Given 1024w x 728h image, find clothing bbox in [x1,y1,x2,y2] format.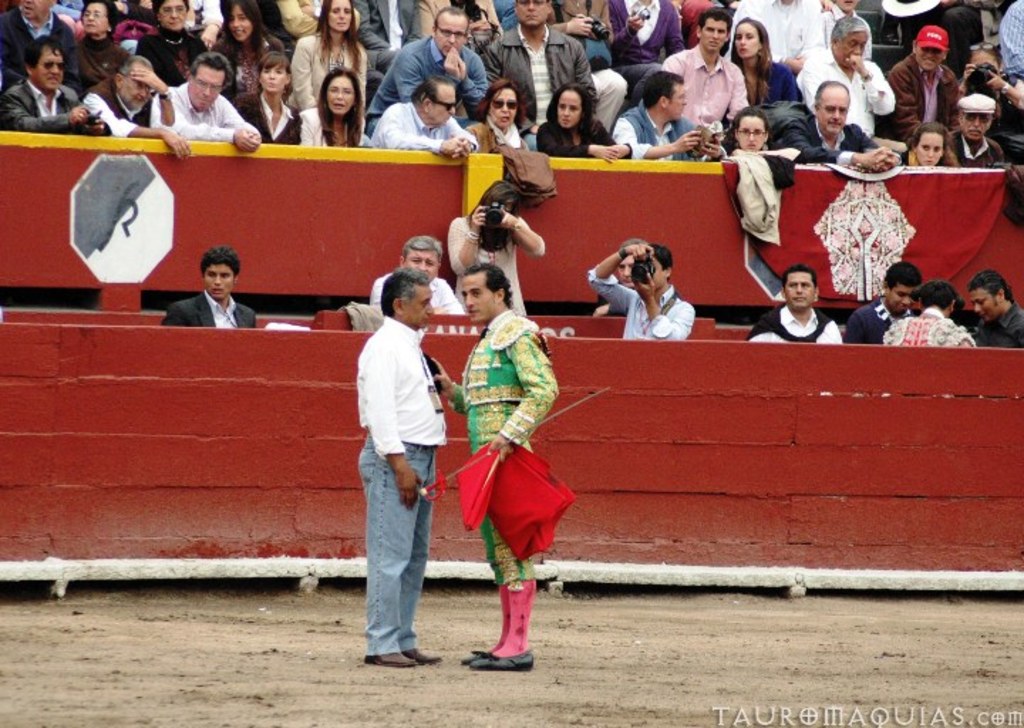
[239,92,314,148].
